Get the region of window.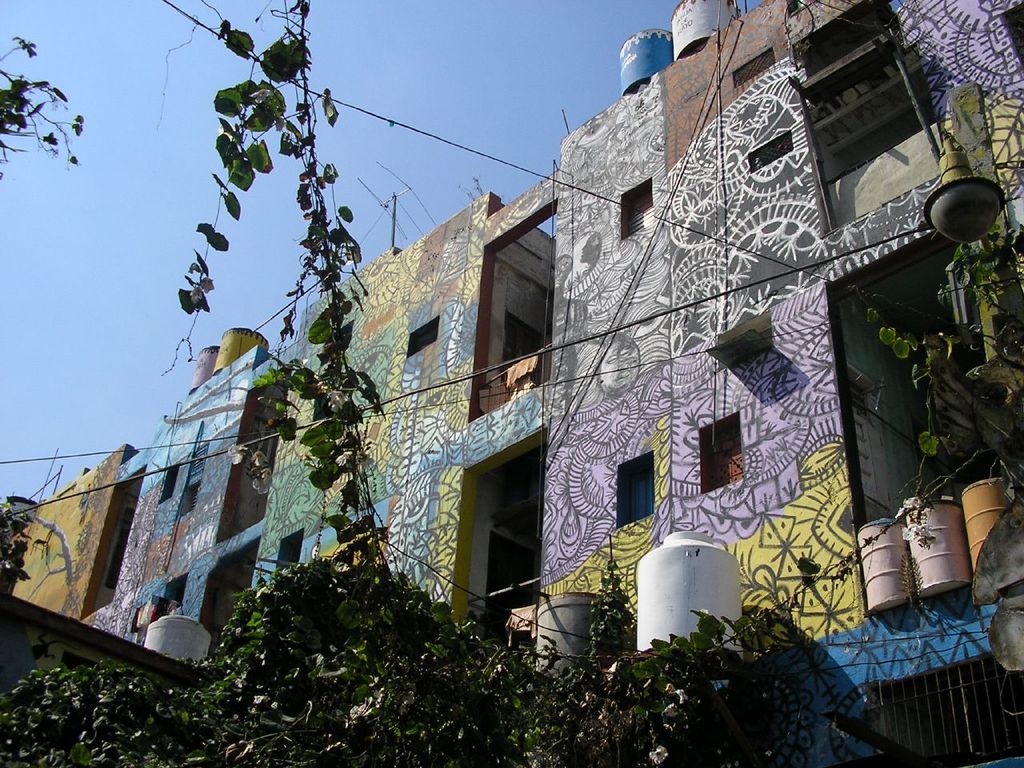
(179,442,209,514).
